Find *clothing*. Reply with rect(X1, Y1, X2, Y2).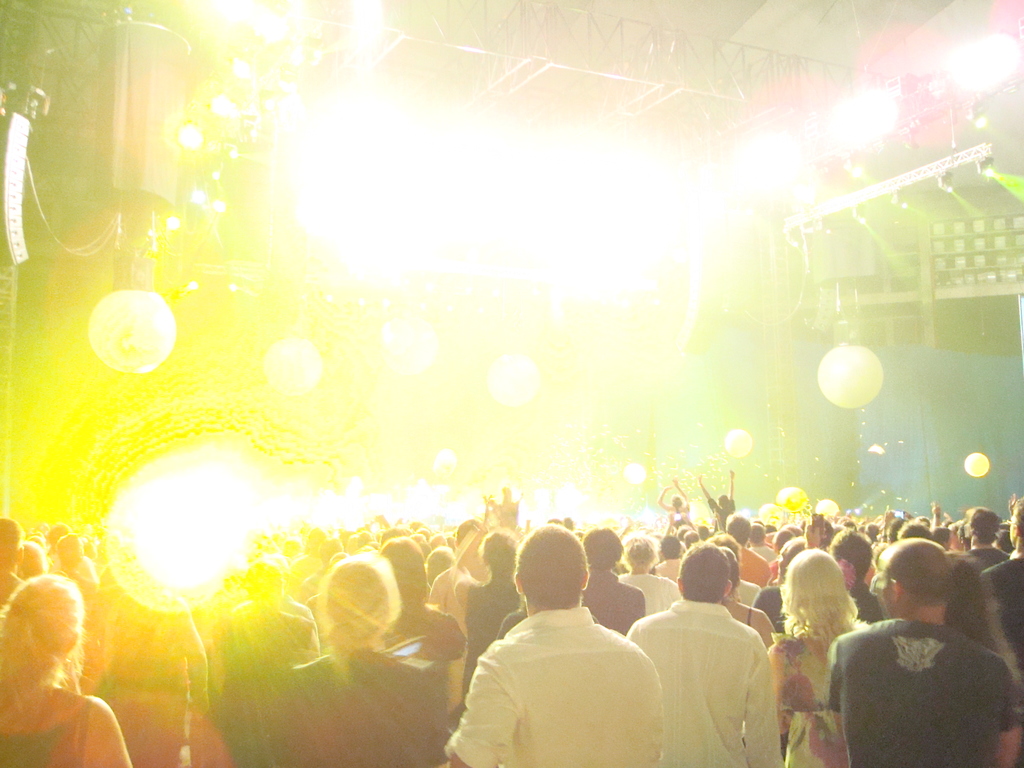
rect(959, 538, 1012, 573).
